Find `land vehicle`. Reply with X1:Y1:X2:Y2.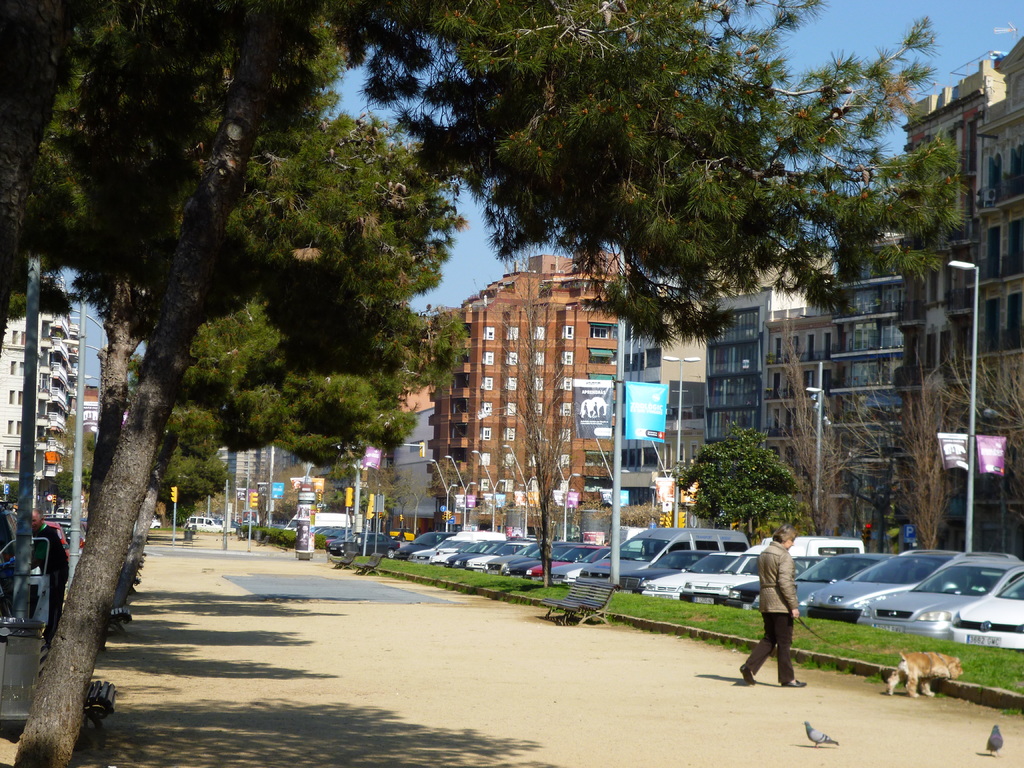
506:545:582:580.
